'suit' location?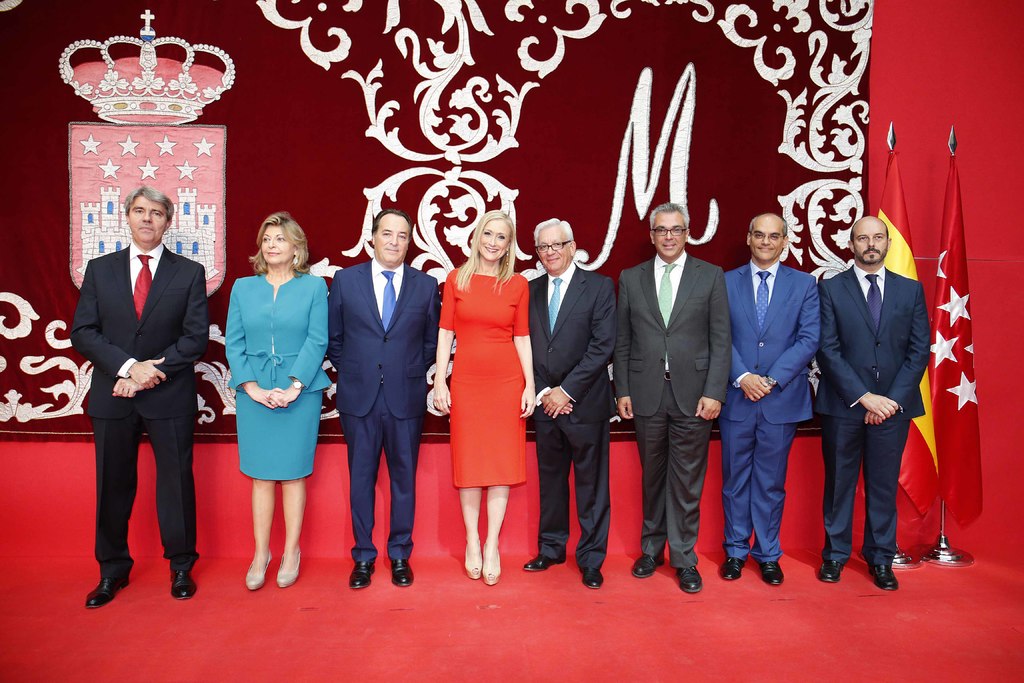
bbox(329, 185, 429, 632)
